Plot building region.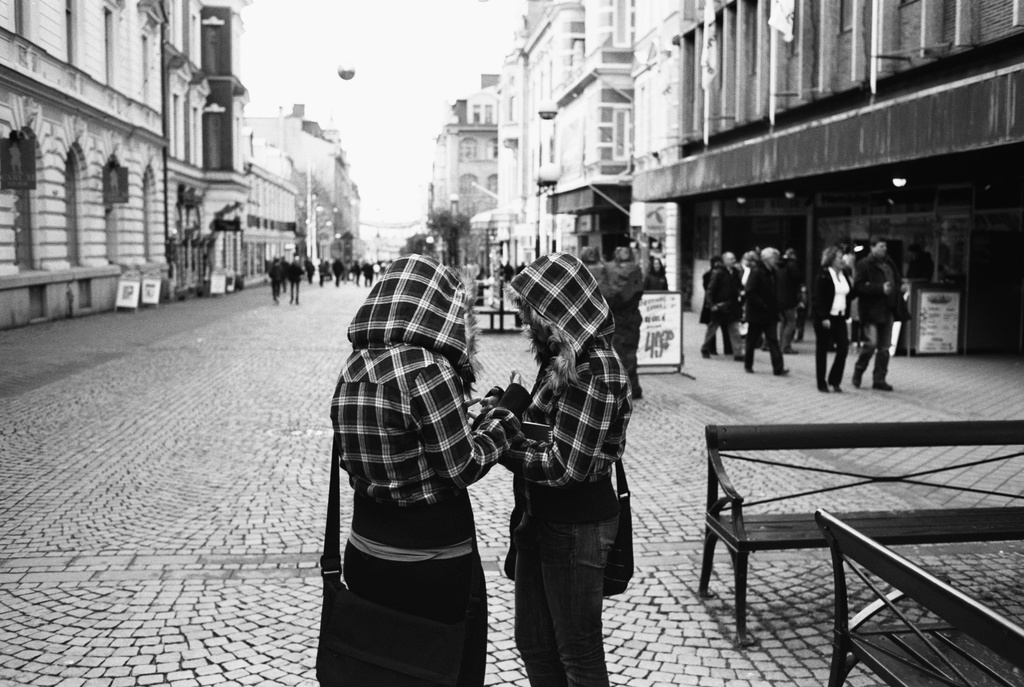
Plotted at pyautogui.locateOnScreen(244, 101, 360, 270).
